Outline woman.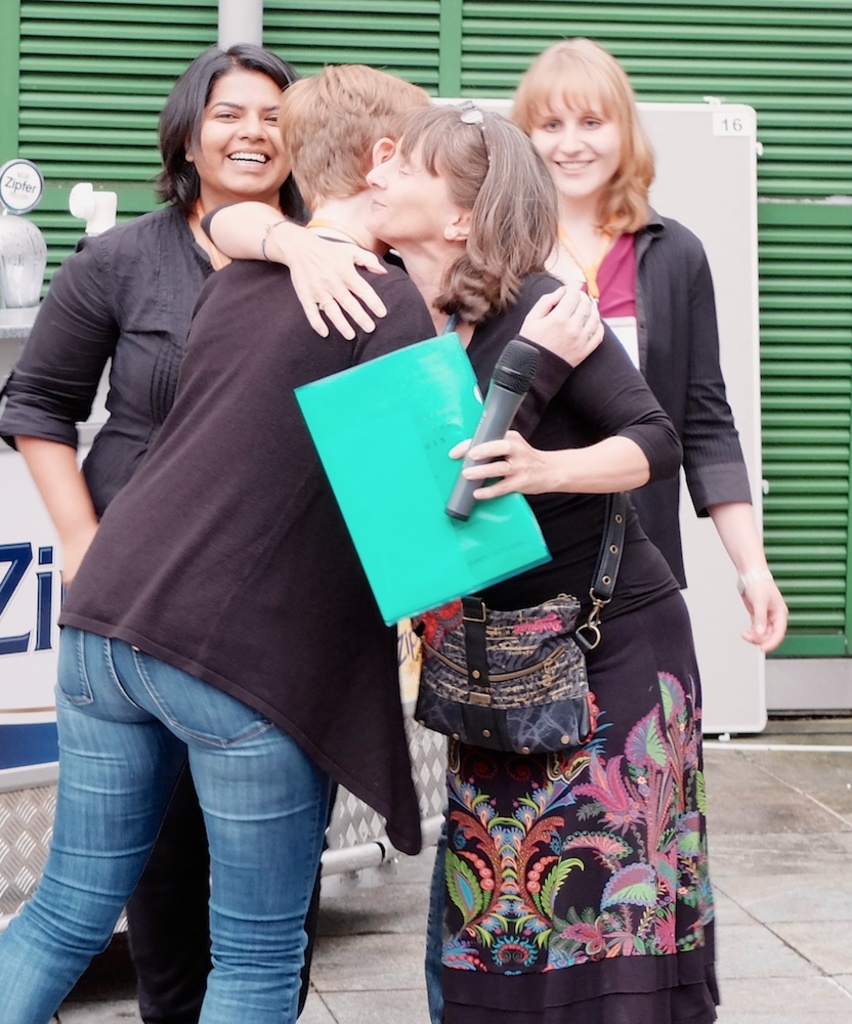
Outline: left=0, top=61, right=609, bottom=1023.
